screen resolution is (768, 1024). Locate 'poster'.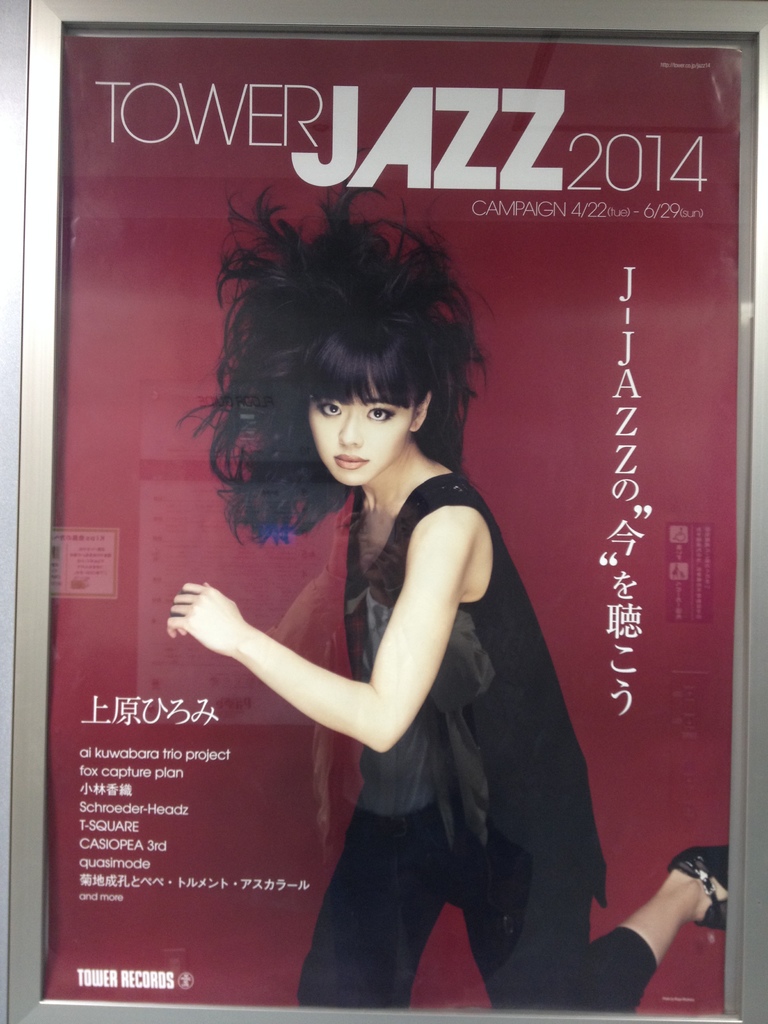
box=[49, 29, 749, 1023].
